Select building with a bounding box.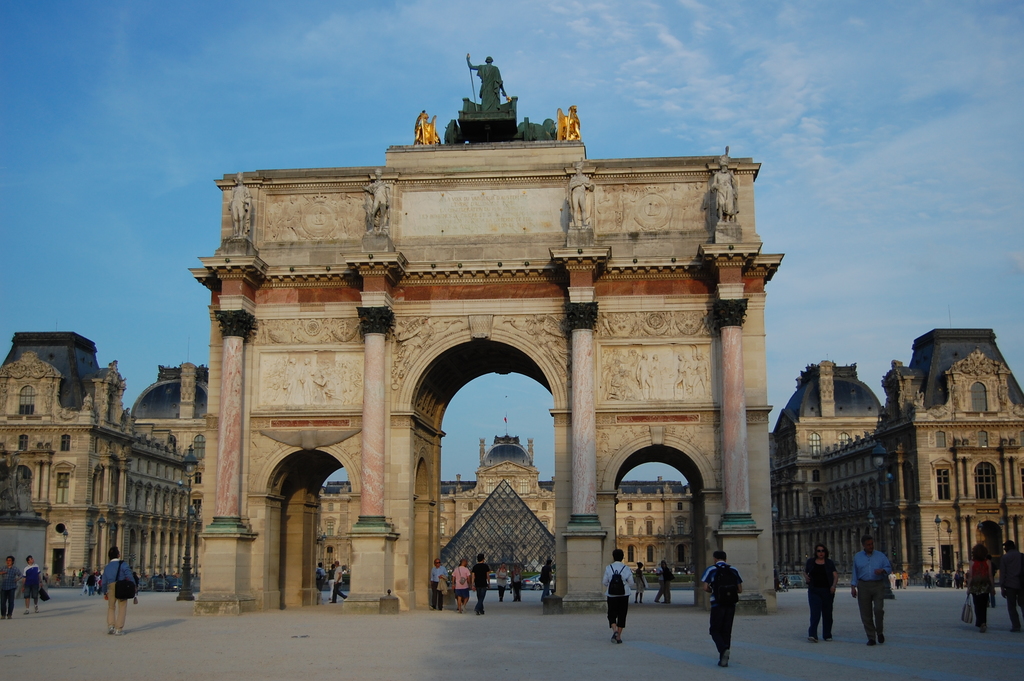
box=[317, 413, 695, 594].
